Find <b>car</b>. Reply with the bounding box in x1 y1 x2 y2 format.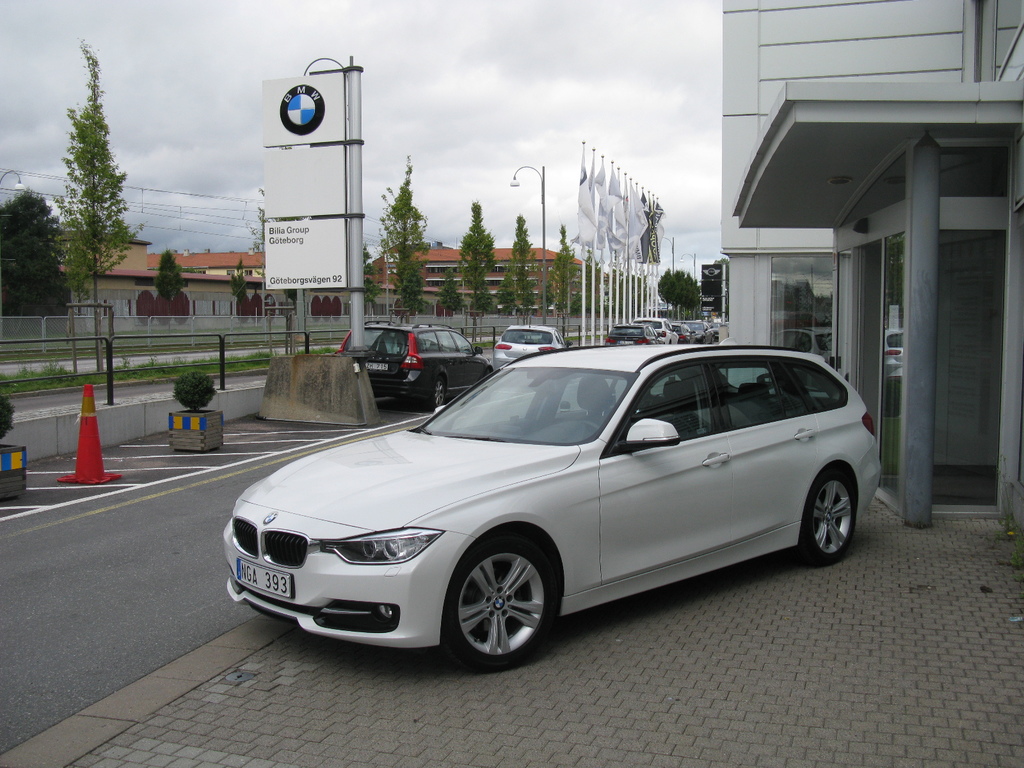
338 317 497 405.
